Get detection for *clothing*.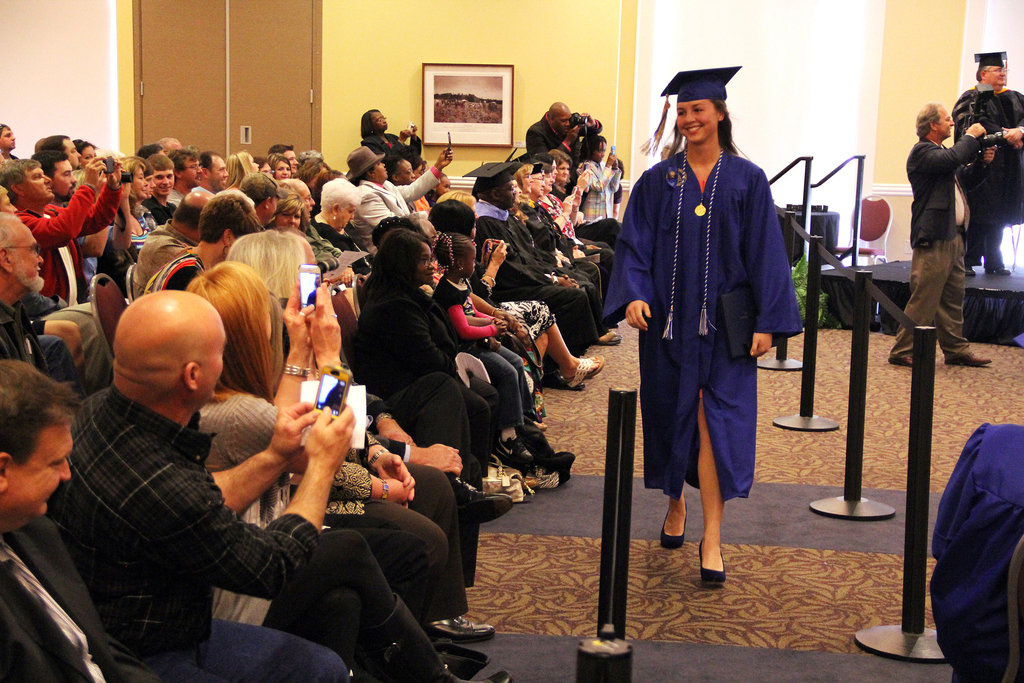
Detection: x1=178 y1=372 x2=440 y2=682.
